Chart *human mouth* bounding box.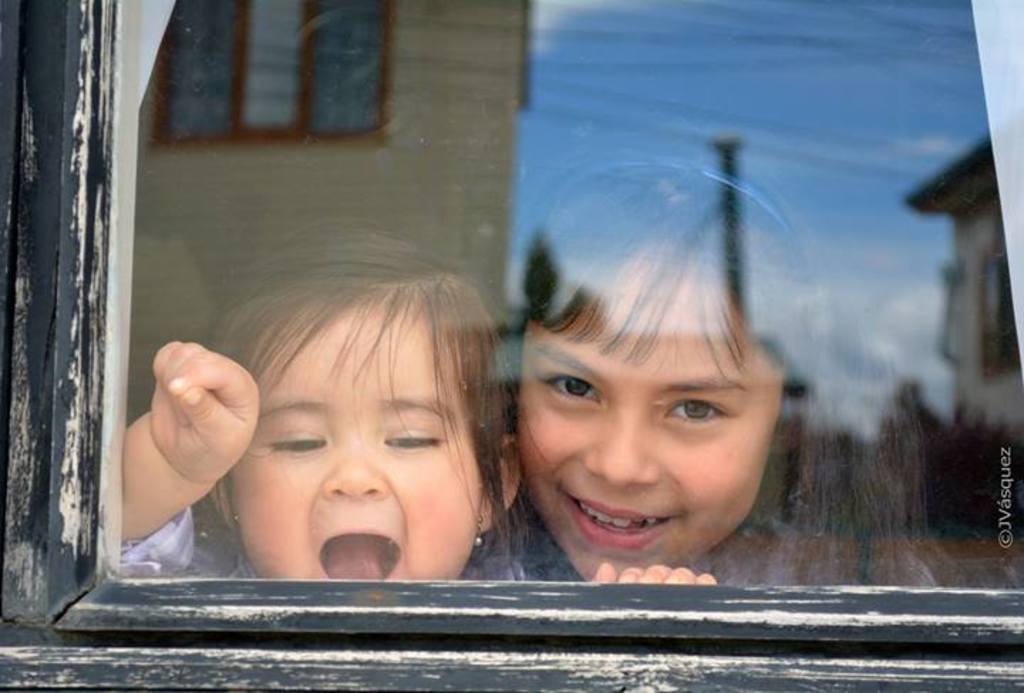
Charted: (x1=558, y1=505, x2=700, y2=565).
